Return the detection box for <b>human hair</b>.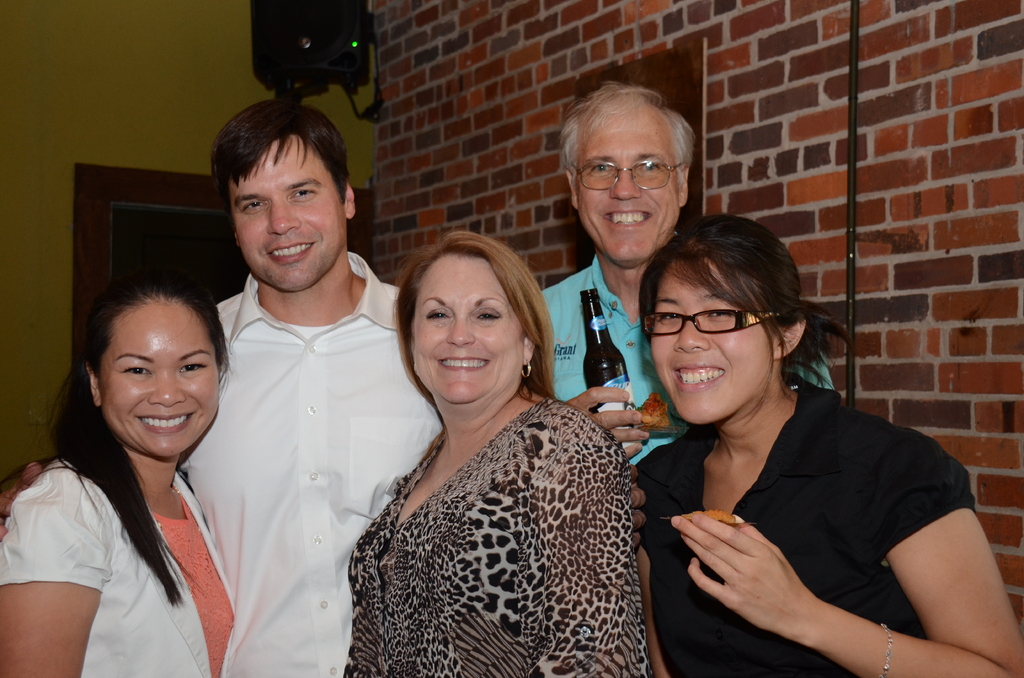
644, 205, 842, 385.
